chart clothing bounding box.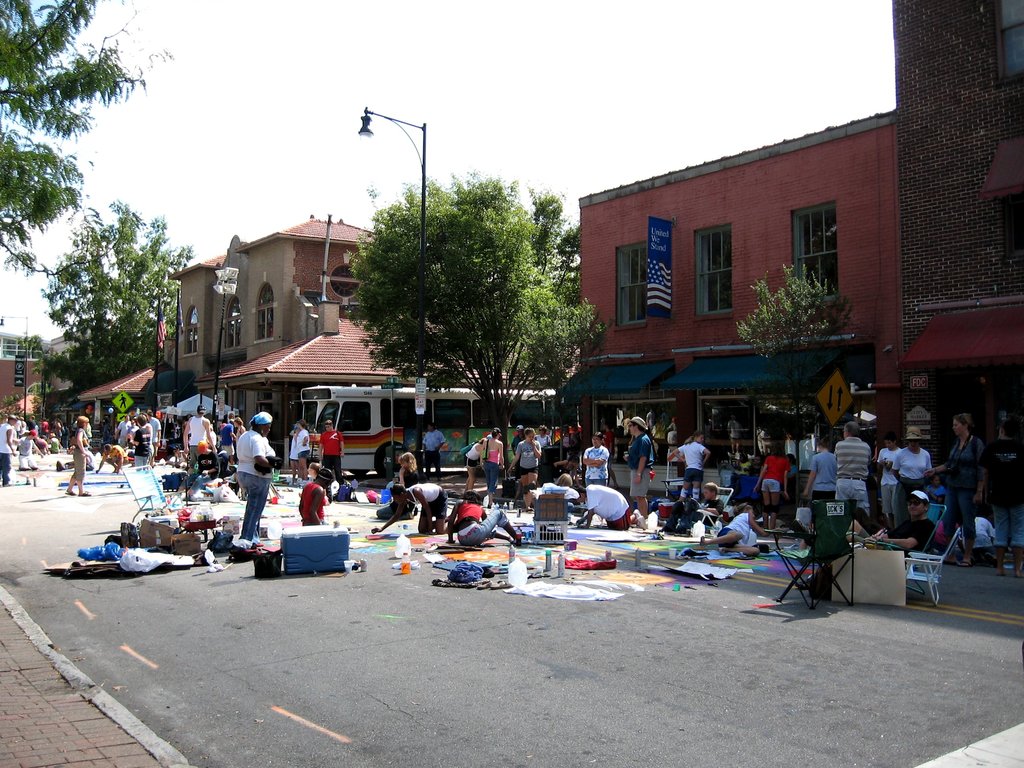
Charted: 515/436/541/482.
